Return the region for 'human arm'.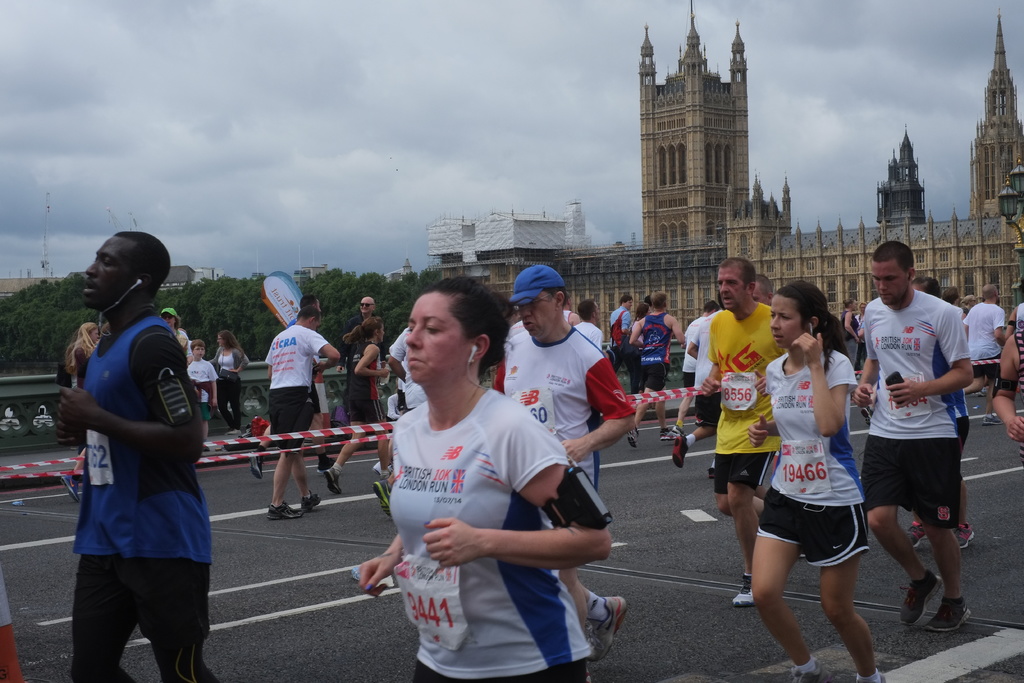
562,347,642,466.
